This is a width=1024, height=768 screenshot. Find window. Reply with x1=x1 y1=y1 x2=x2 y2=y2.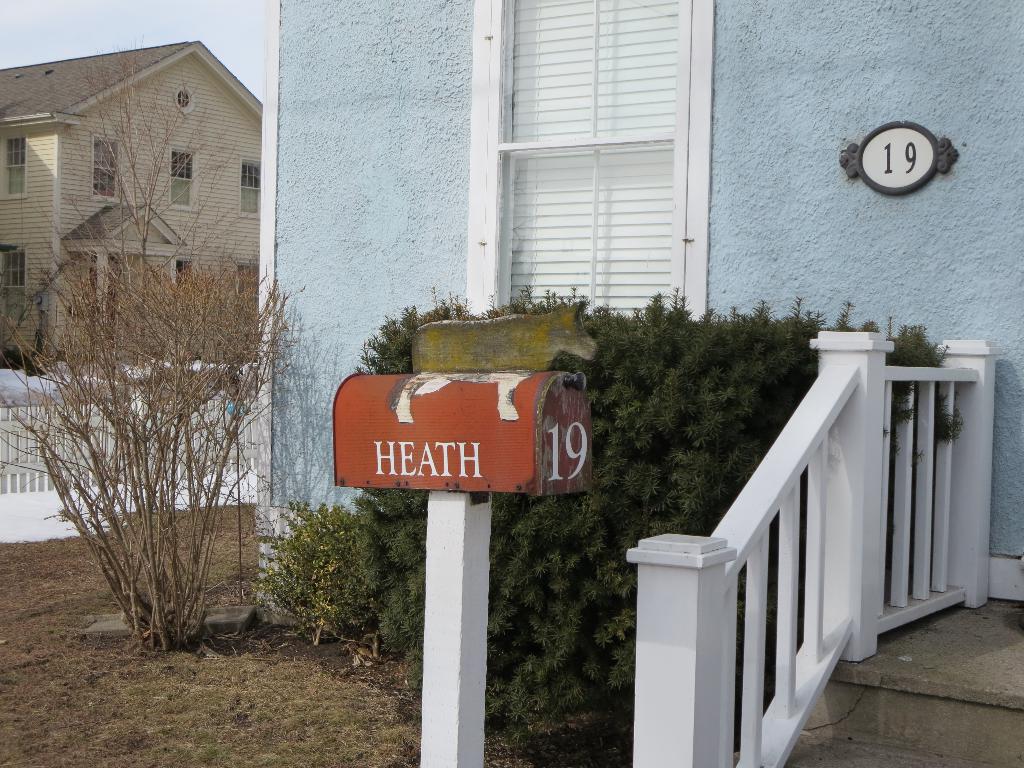
x1=170 y1=147 x2=199 y2=209.
